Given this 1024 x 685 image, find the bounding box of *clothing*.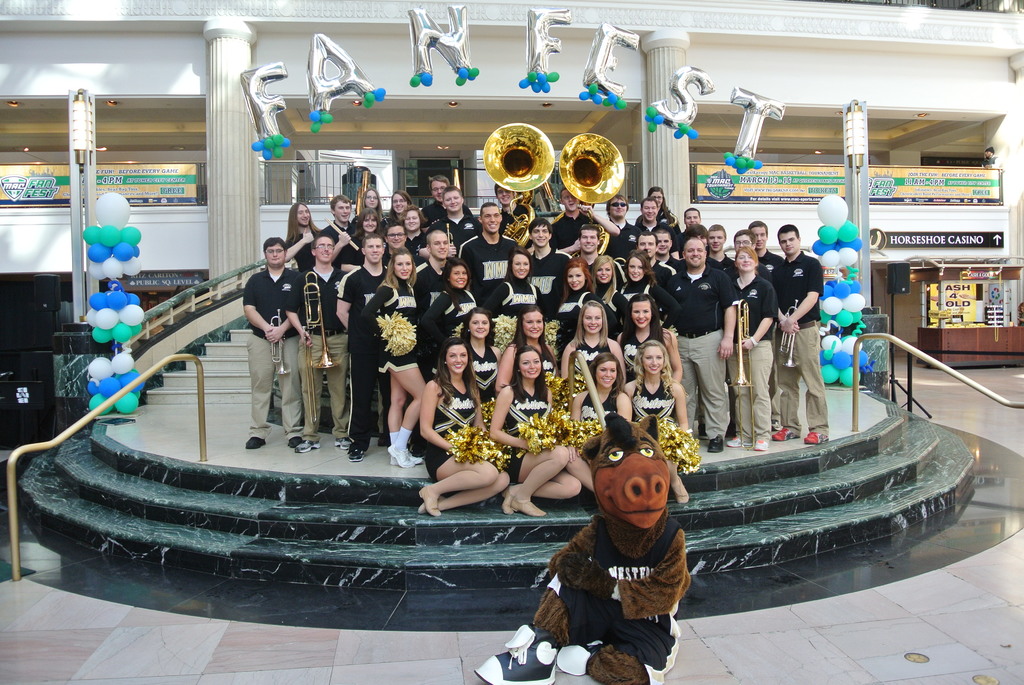
x1=469, y1=345, x2=500, y2=402.
